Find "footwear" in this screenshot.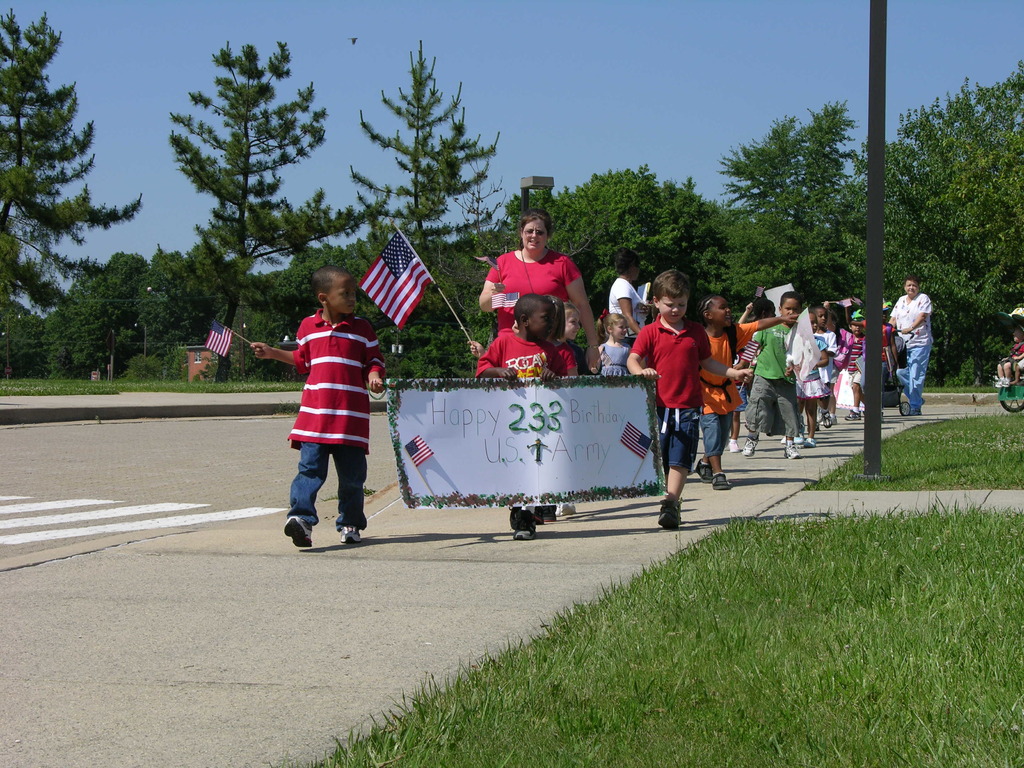
The bounding box for "footwear" is {"x1": 511, "y1": 511, "x2": 538, "y2": 540}.
